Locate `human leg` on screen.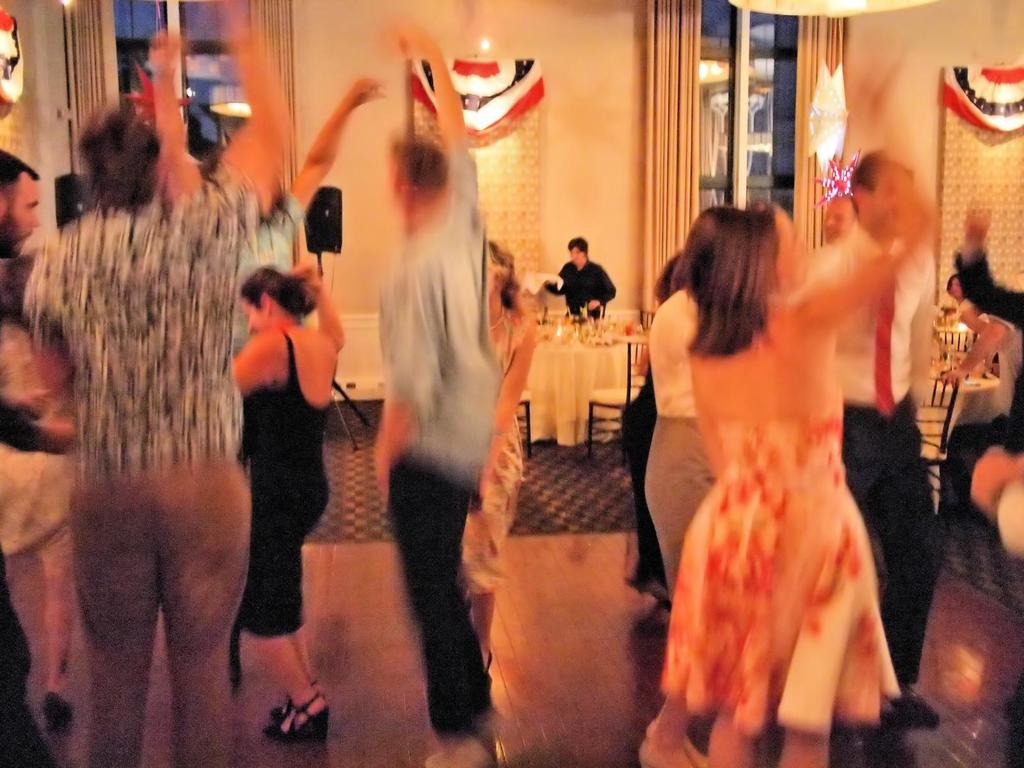
On screen at (871,438,939,725).
